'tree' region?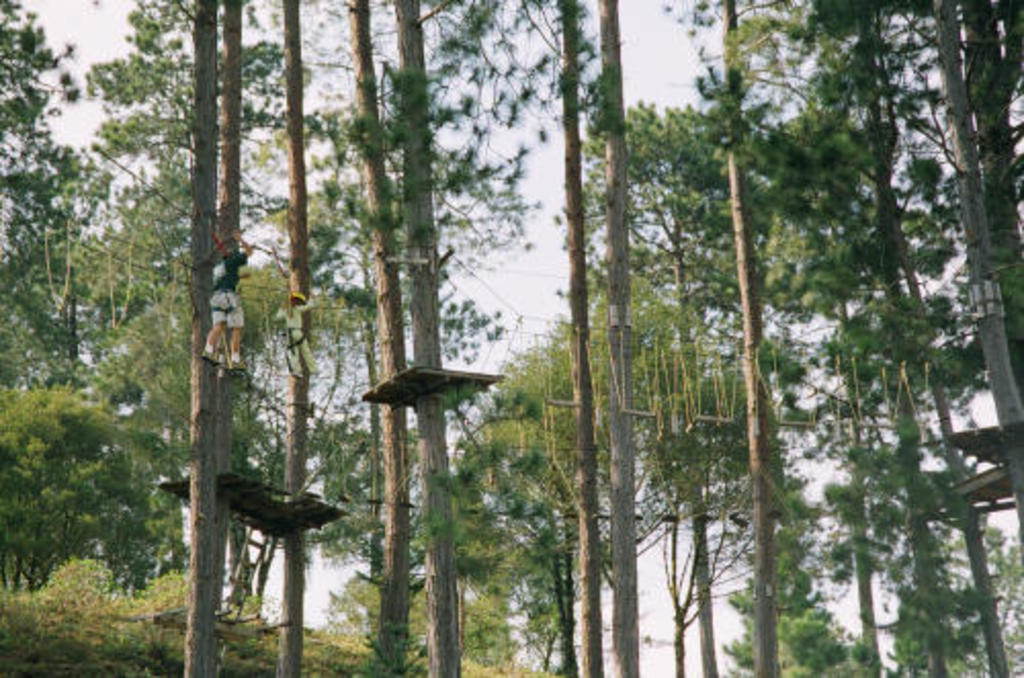
[left=246, top=0, right=334, bottom=676]
